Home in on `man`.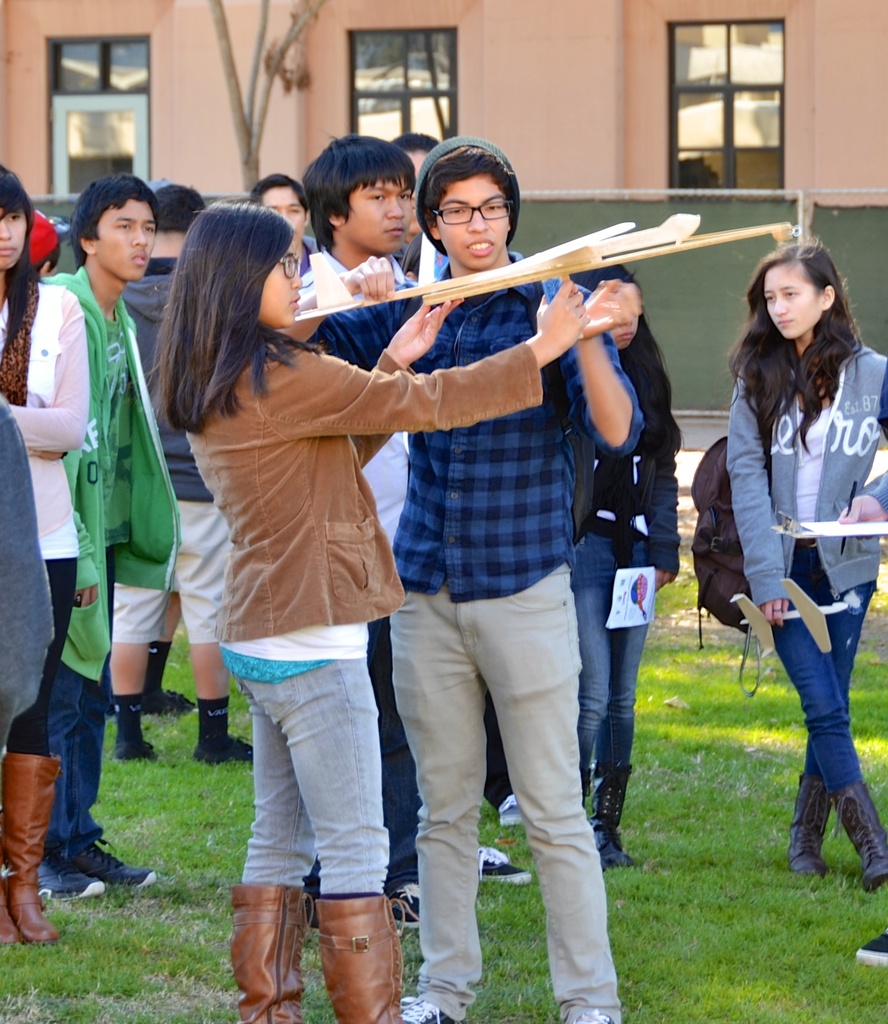
Homed in at bbox=(287, 135, 653, 1023).
